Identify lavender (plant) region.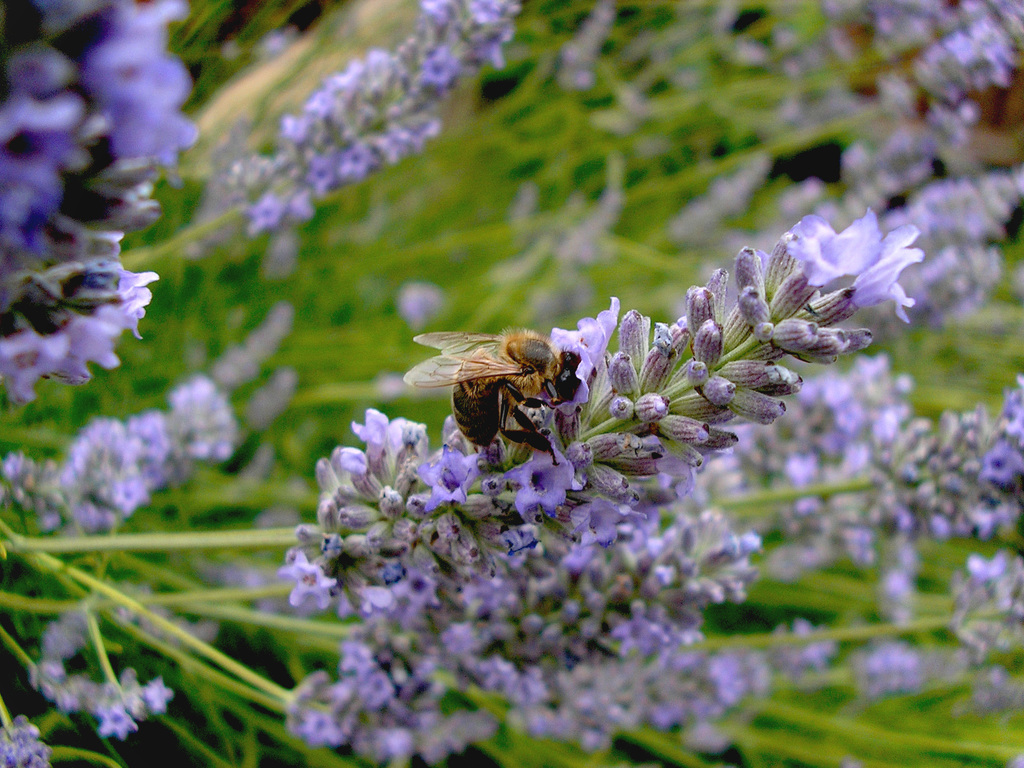
Region: pyautogui.locateOnScreen(856, 166, 1023, 313).
